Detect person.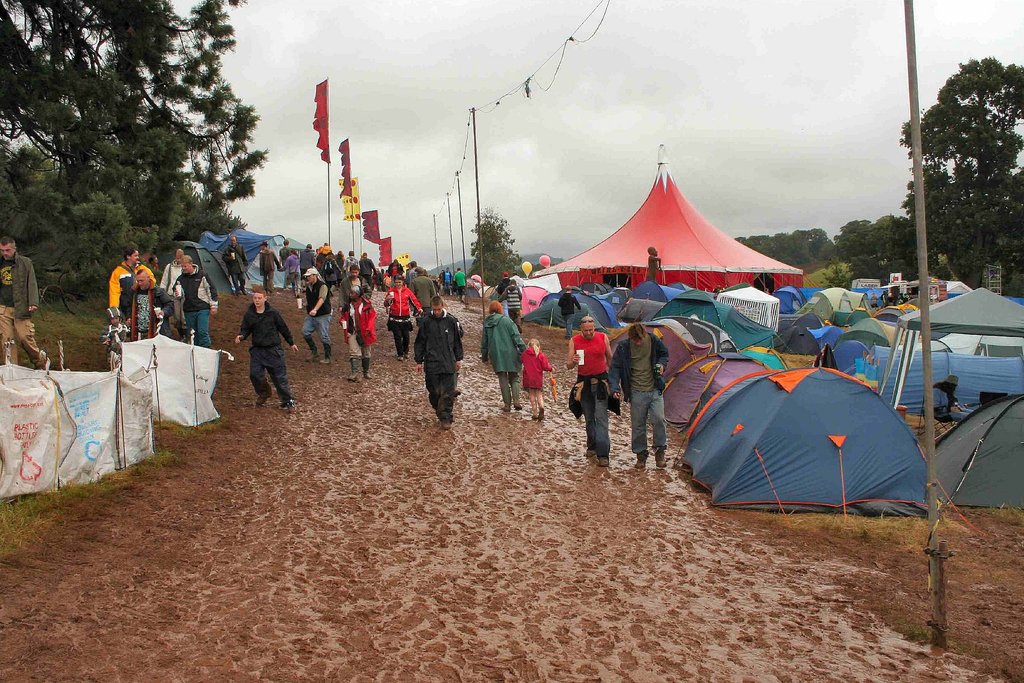
Detected at locate(339, 251, 352, 280).
